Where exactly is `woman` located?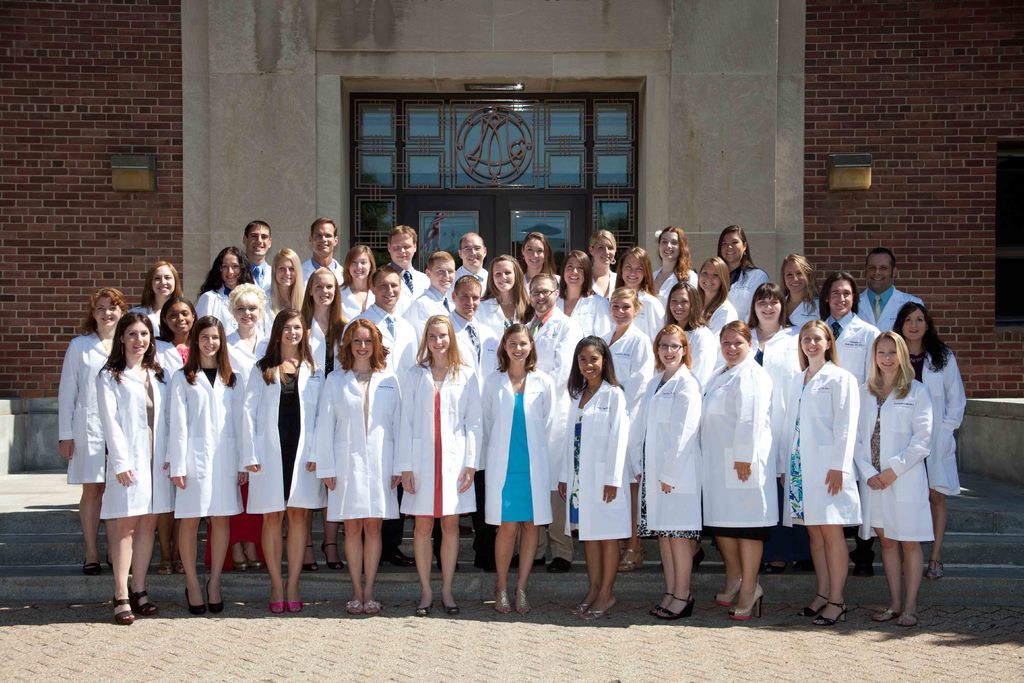
Its bounding box is (left=746, top=279, right=805, bottom=574).
